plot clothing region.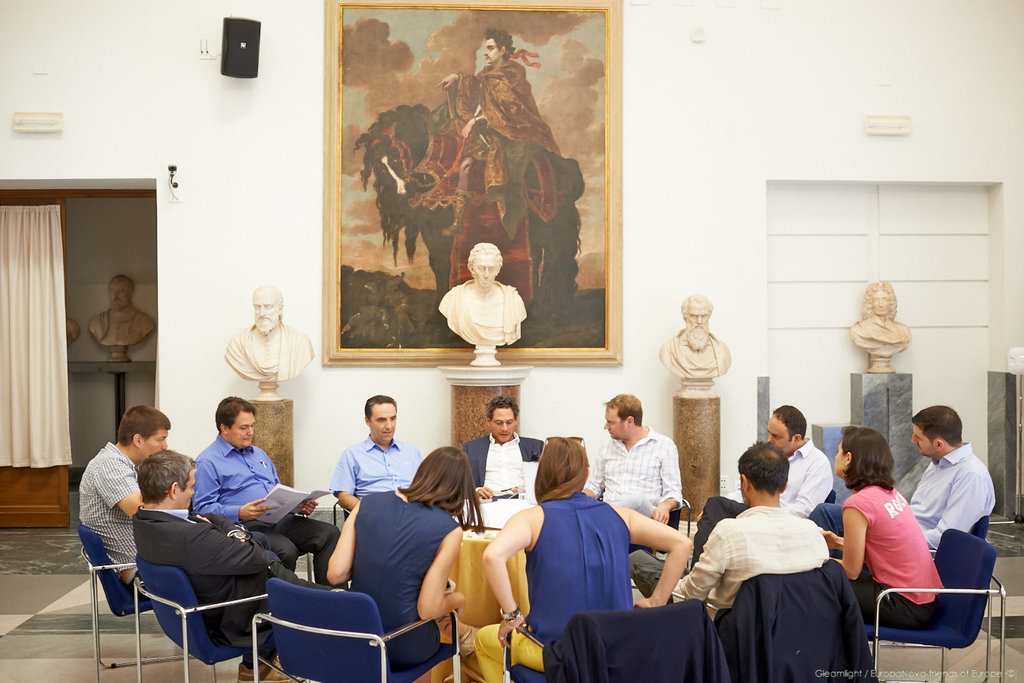
Plotted at (x1=89, y1=307, x2=159, y2=354).
